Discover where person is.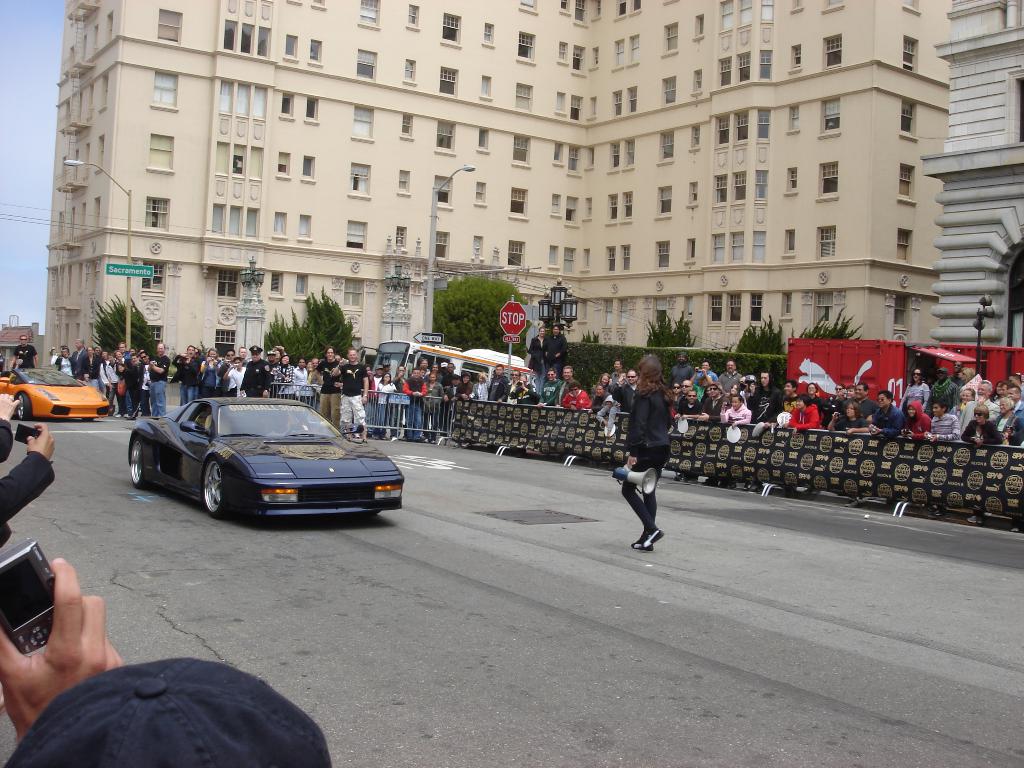
Discovered at [824, 395, 850, 435].
